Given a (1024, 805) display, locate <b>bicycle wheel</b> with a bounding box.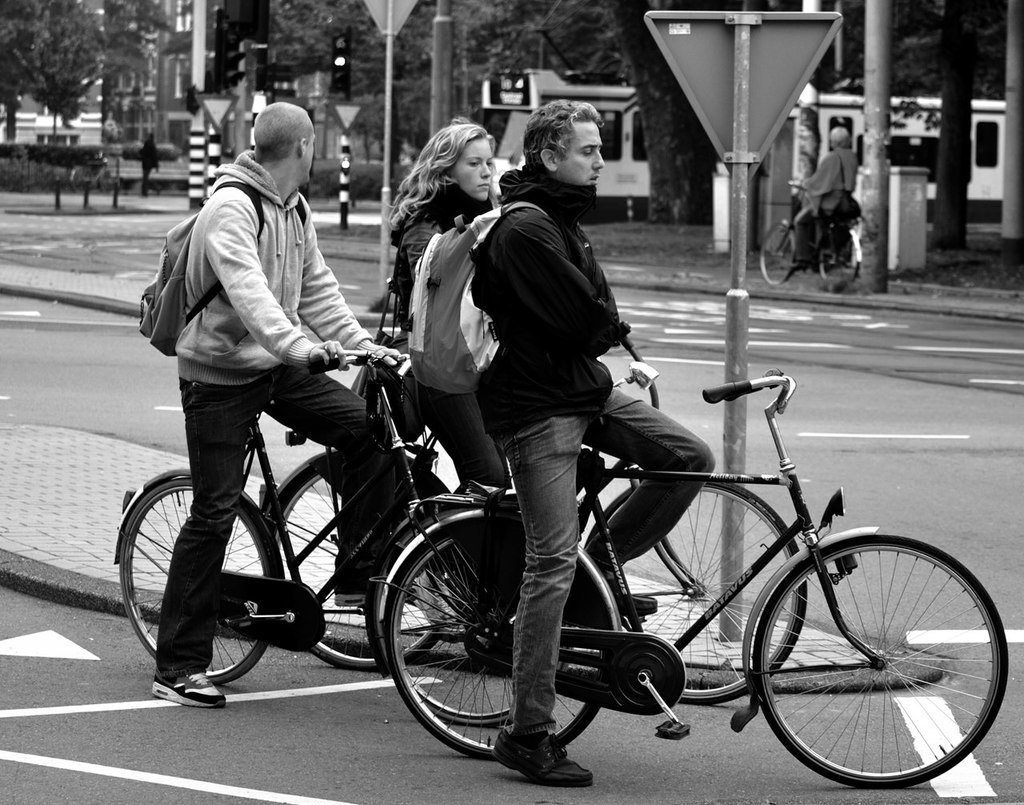
Located: crop(112, 471, 286, 687).
